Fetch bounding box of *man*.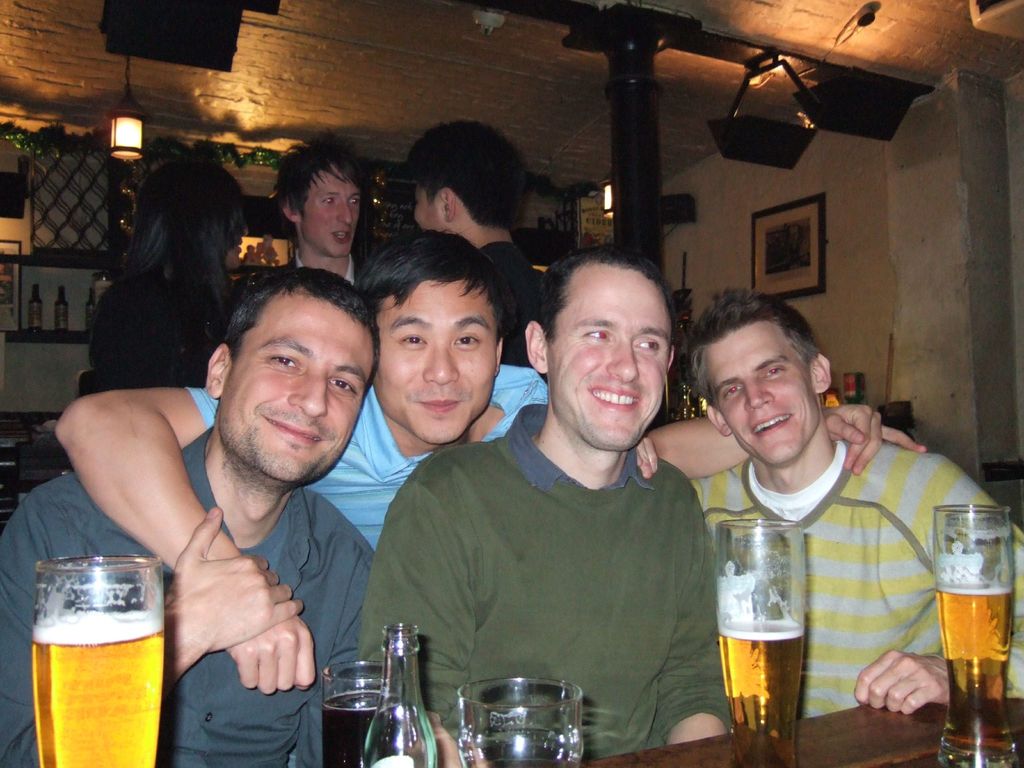
Bbox: [left=630, top=282, right=1023, bottom=719].
